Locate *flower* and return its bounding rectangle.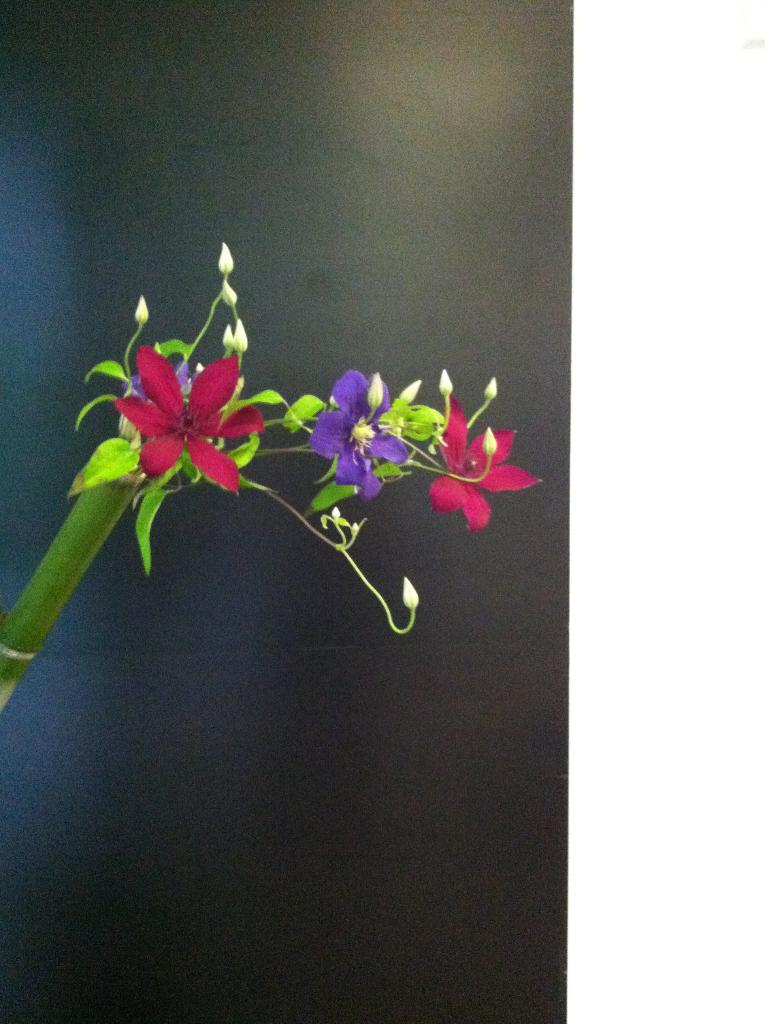
locate(428, 390, 540, 533).
